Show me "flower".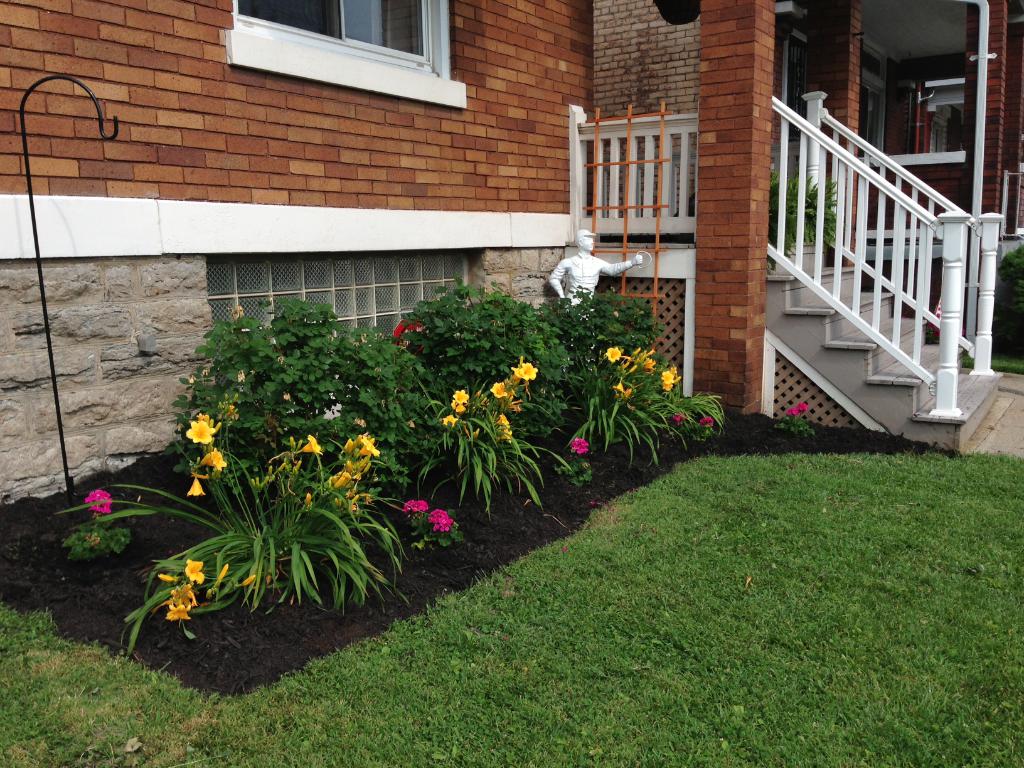
"flower" is here: x1=304 y1=491 x2=309 y2=503.
